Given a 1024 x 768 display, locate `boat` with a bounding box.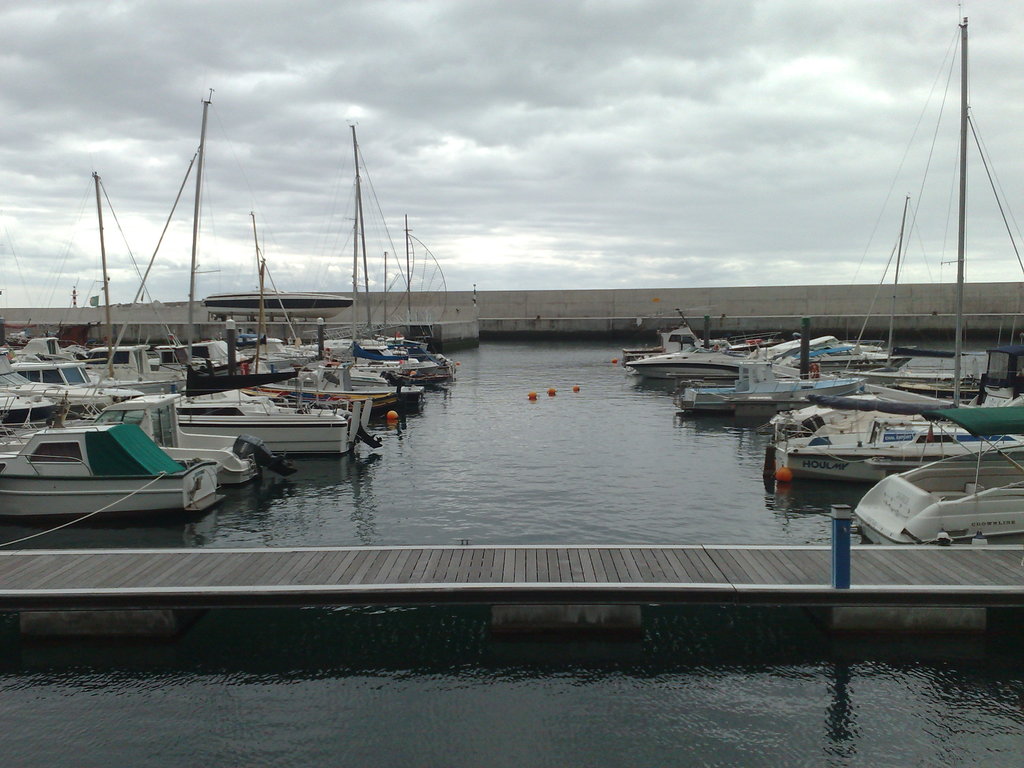
Located: <region>74, 343, 367, 463</region>.
